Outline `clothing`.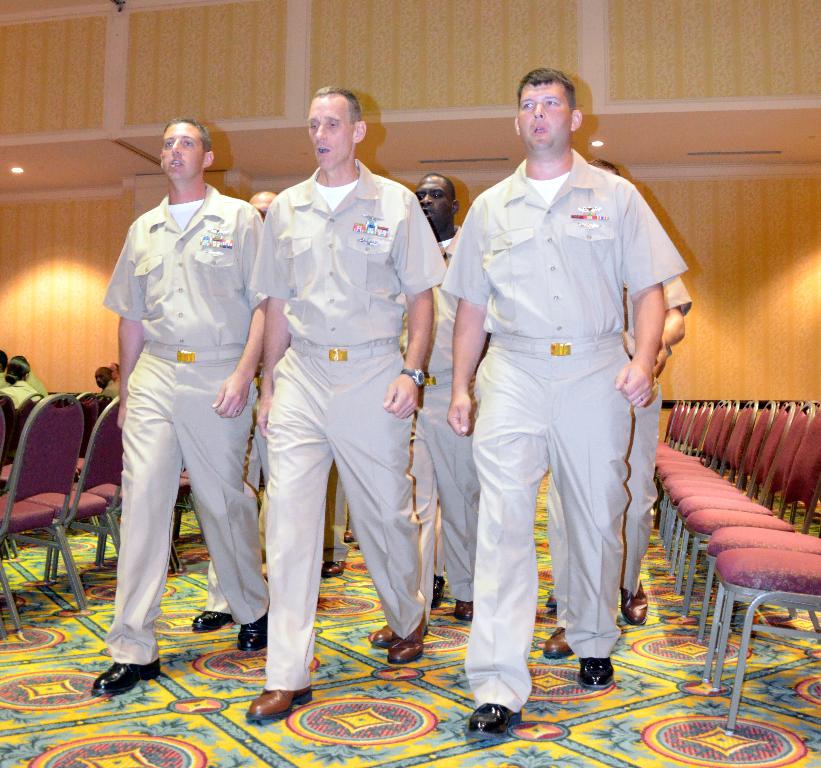
Outline: [left=546, top=259, right=699, bottom=602].
